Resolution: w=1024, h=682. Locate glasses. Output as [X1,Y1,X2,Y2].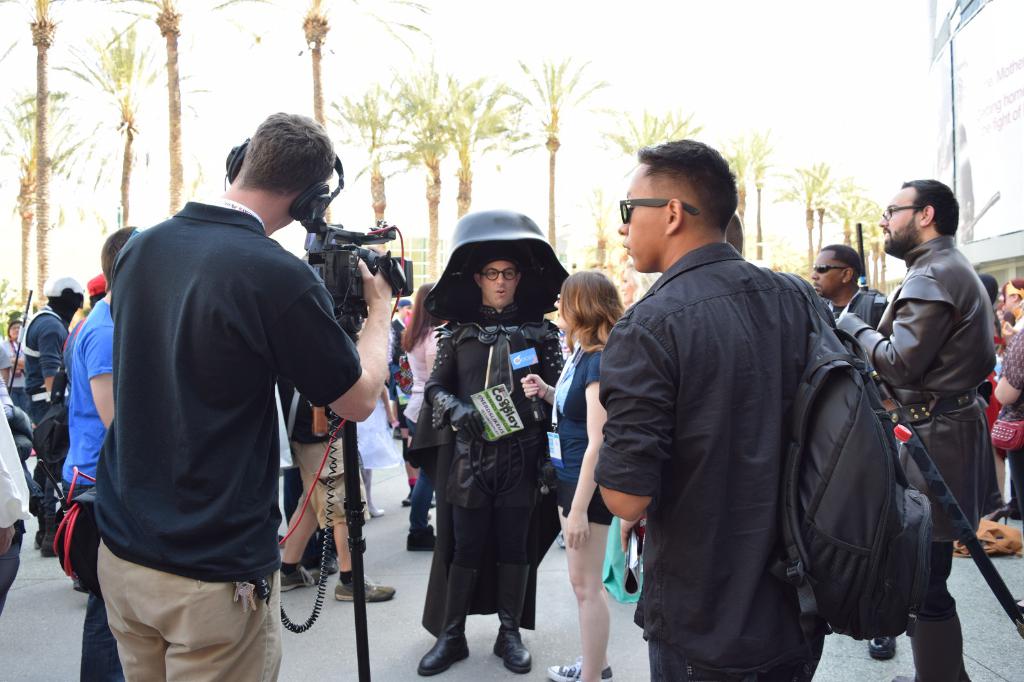
[555,291,563,305].
